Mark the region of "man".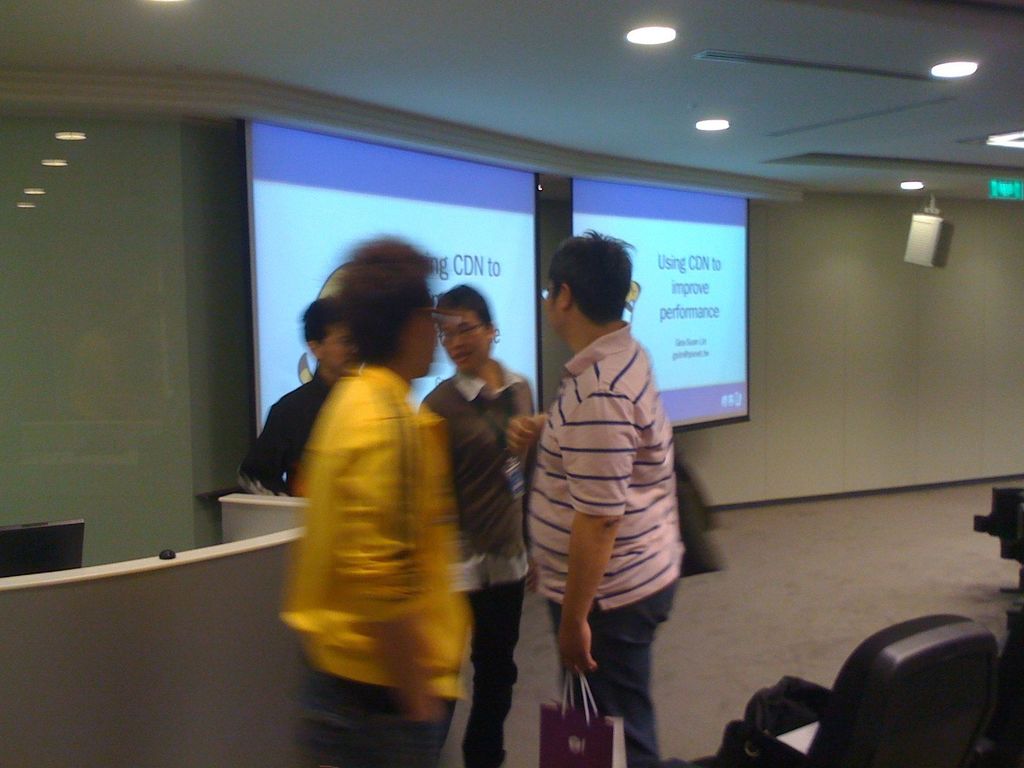
Region: l=492, t=230, r=692, b=767.
